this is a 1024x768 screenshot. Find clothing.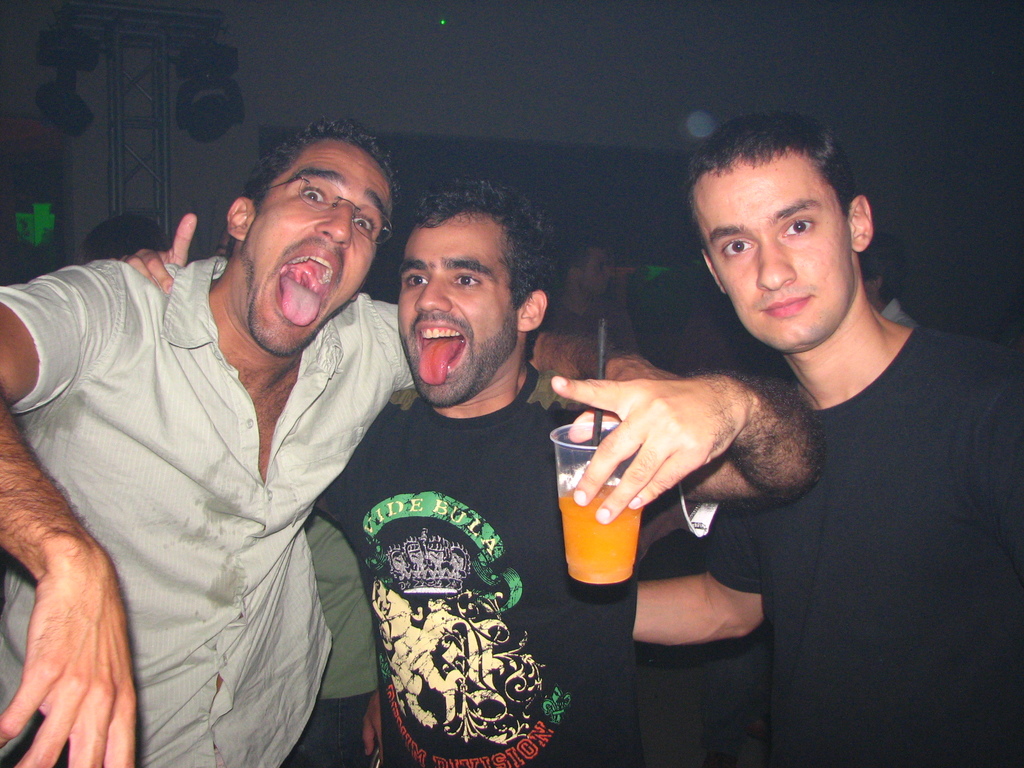
Bounding box: {"x1": 888, "y1": 294, "x2": 914, "y2": 326}.
